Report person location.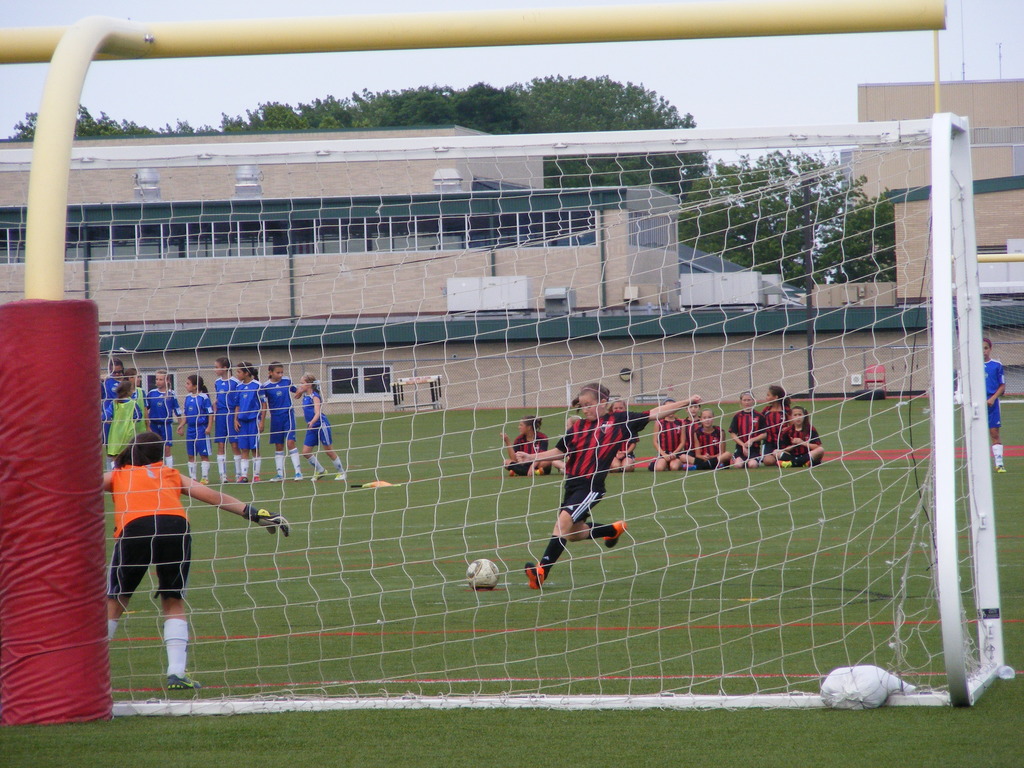
Report: (left=298, top=373, right=342, bottom=482).
